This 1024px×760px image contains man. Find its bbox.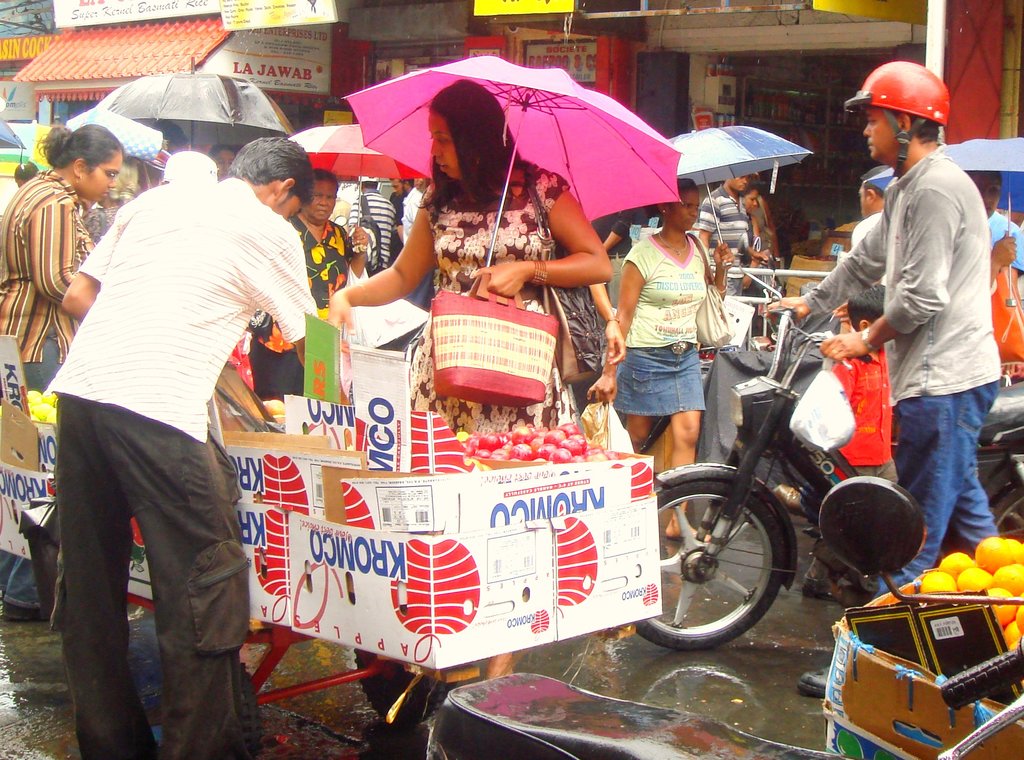
[387,180,426,267].
